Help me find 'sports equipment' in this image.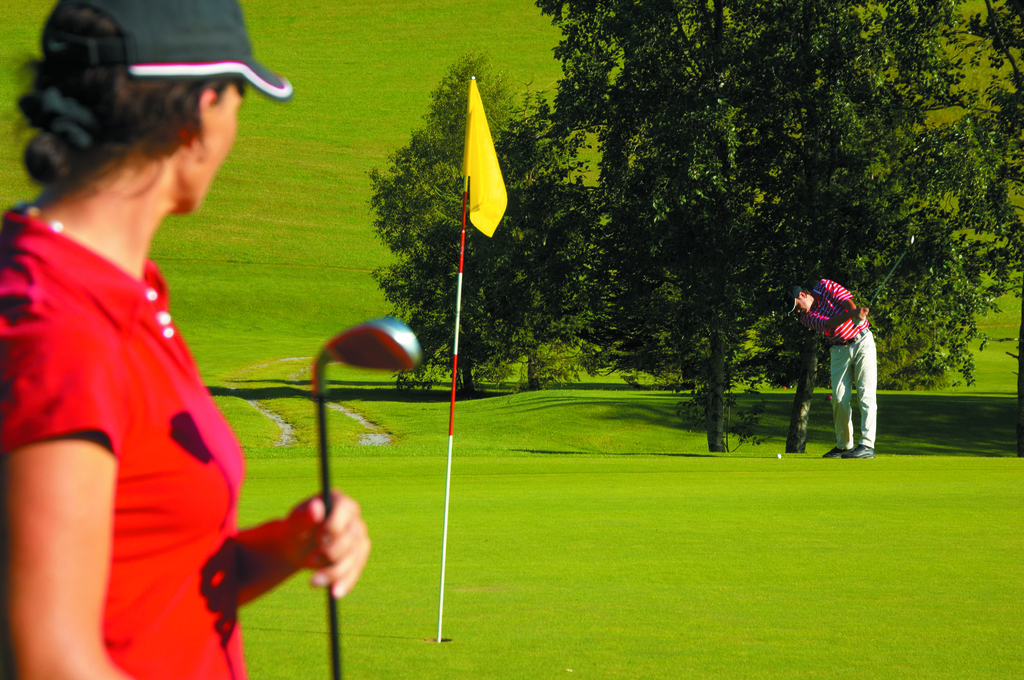
Found it: {"x1": 310, "y1": 313, "x2": 420, "y2": 679}.
